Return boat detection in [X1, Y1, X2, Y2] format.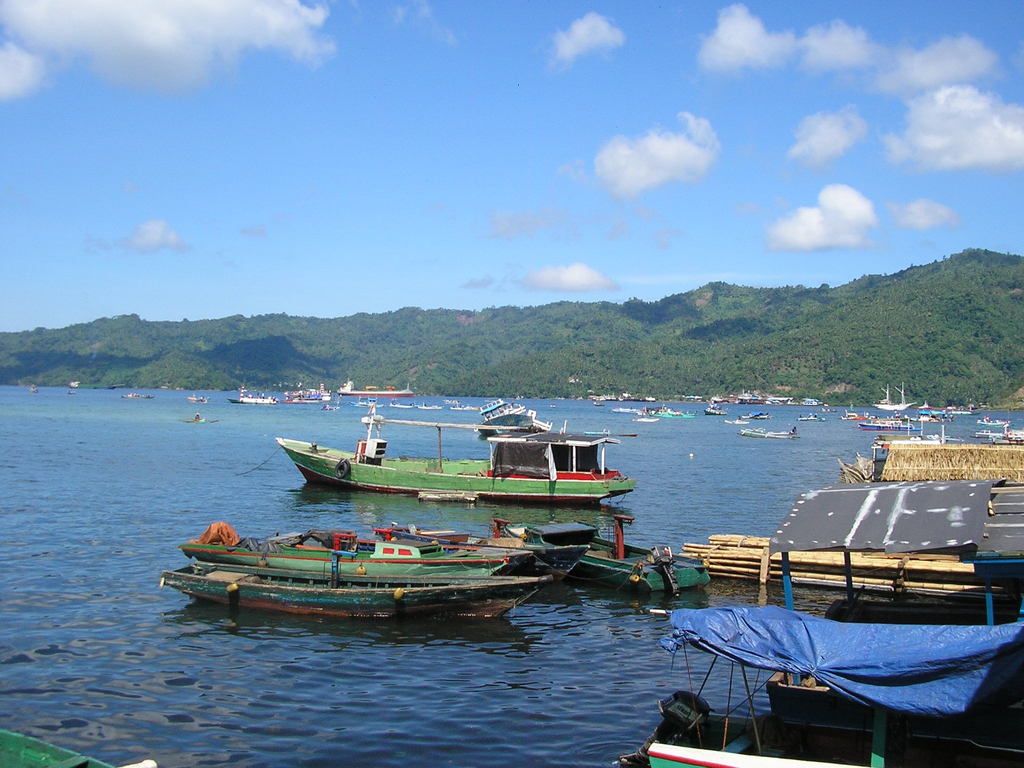
[618, 406, 639, 413].
